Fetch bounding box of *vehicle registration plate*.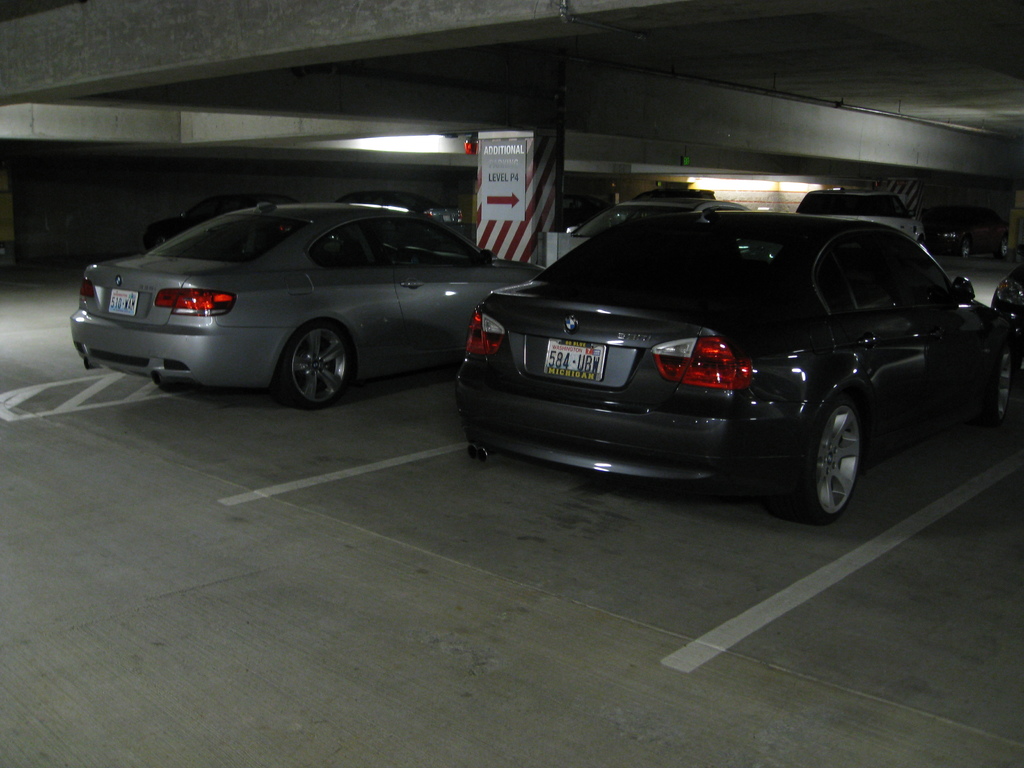
Bbox: 545, 337, 605, 382.
